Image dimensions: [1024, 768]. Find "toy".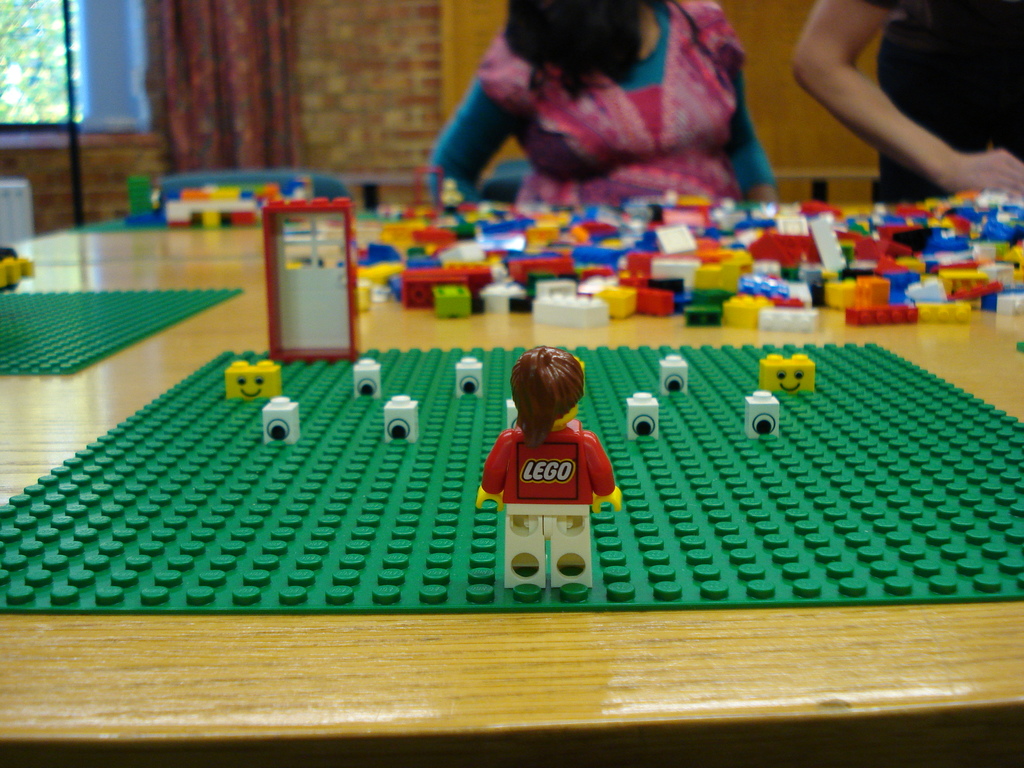
BBox(260, 197, 361, 367).
